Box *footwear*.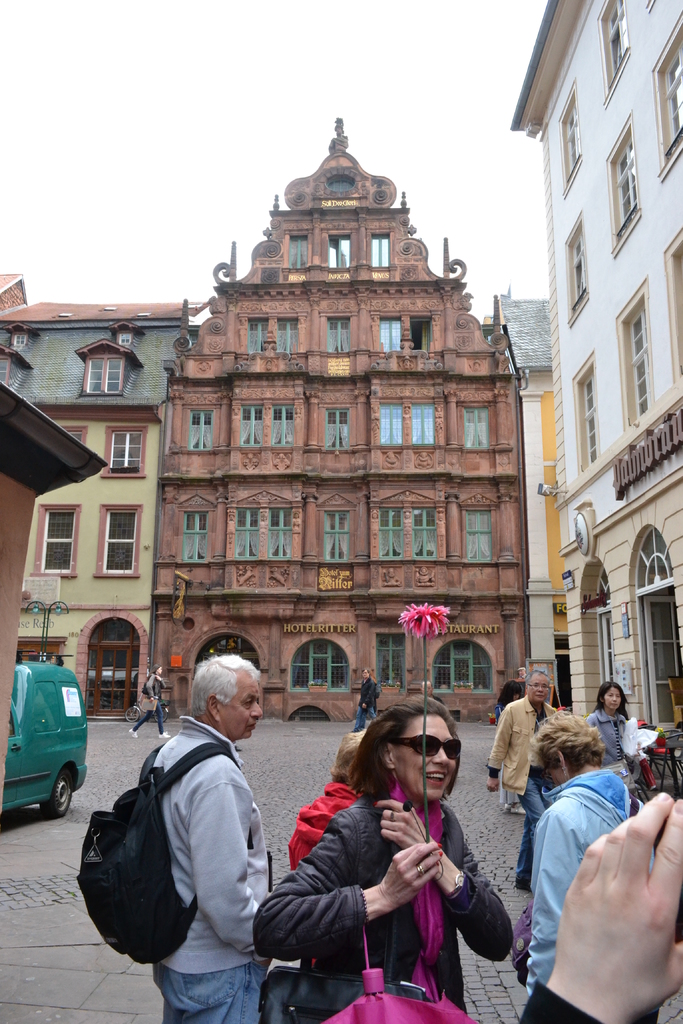
159/730/169/737.
